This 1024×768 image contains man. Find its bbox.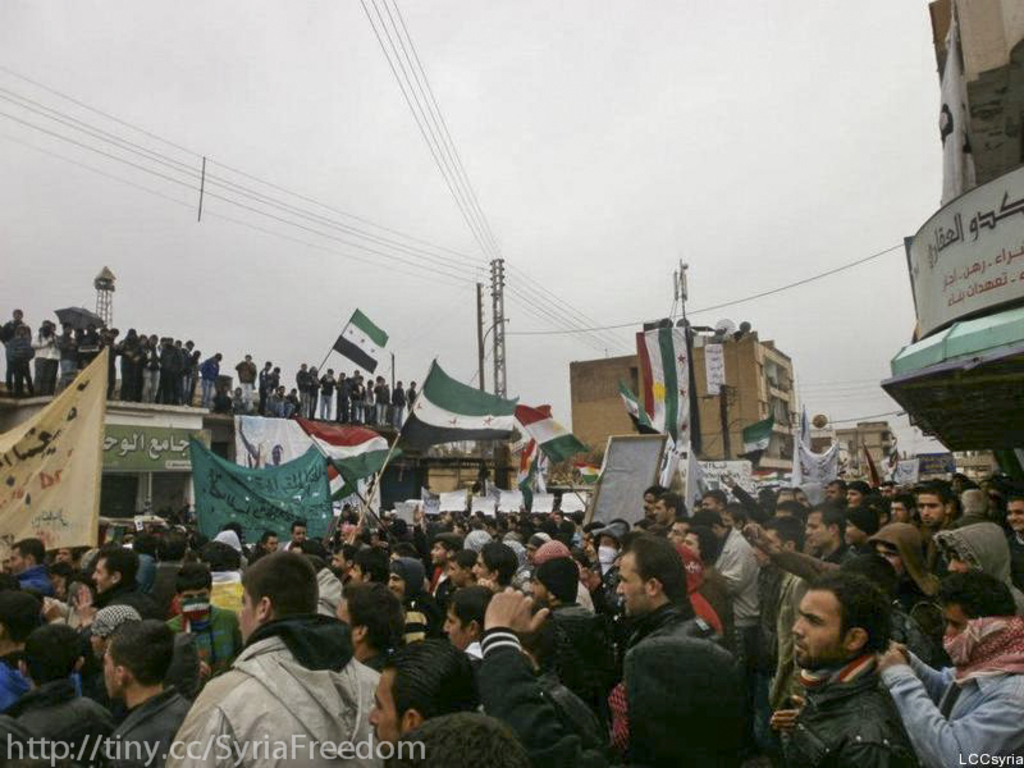
{"left": 873, "top": 571, "right": 1023, "bottom": 767}.
